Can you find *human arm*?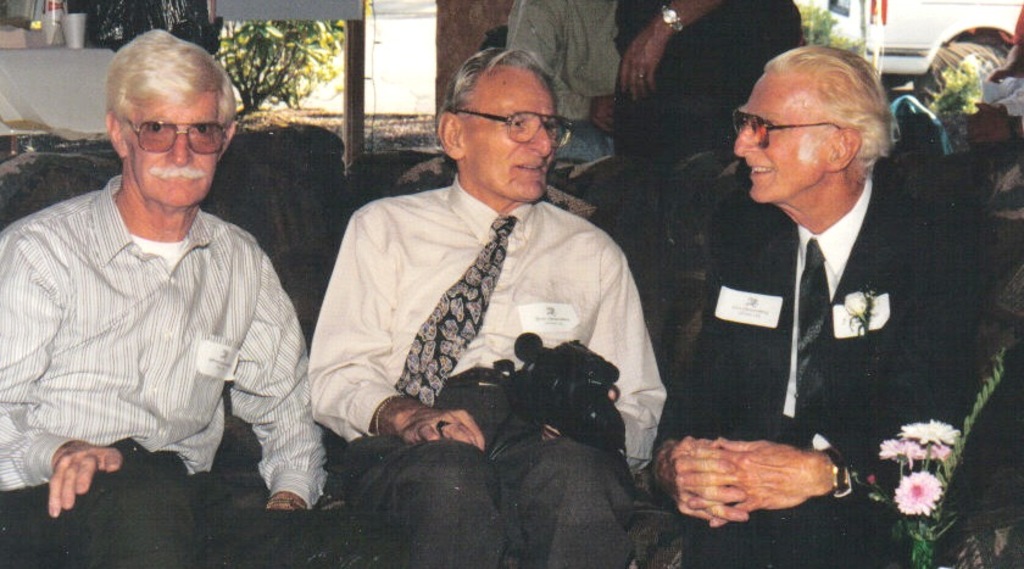
Yes, bounding box: bbox=(679, 219, 989, 517).
